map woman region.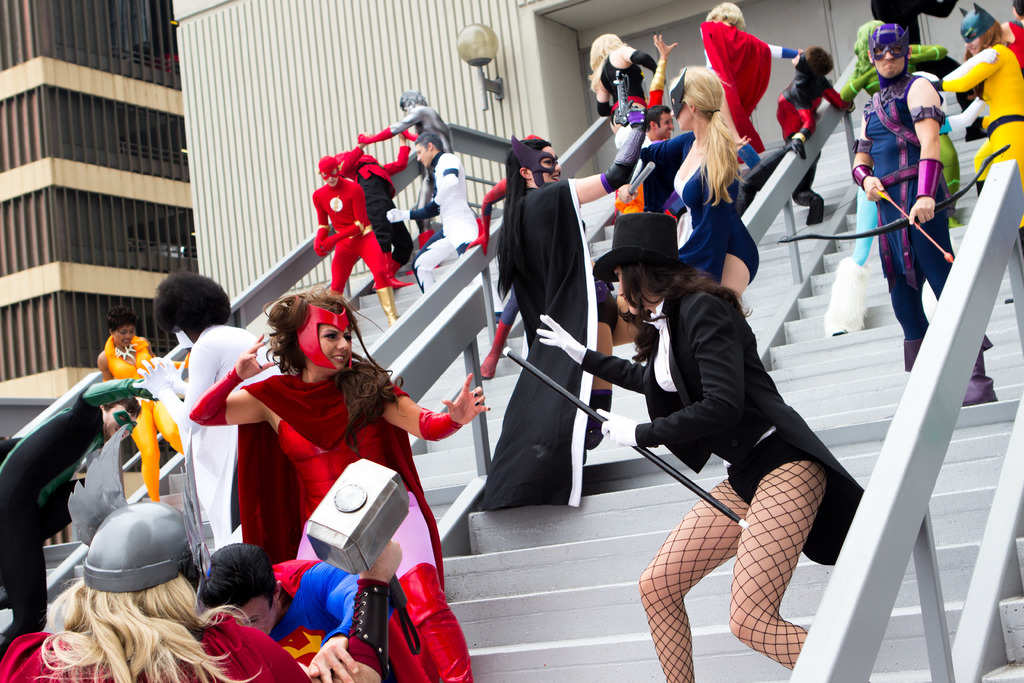
Mapped to rect(92, 317, 186, 496).
